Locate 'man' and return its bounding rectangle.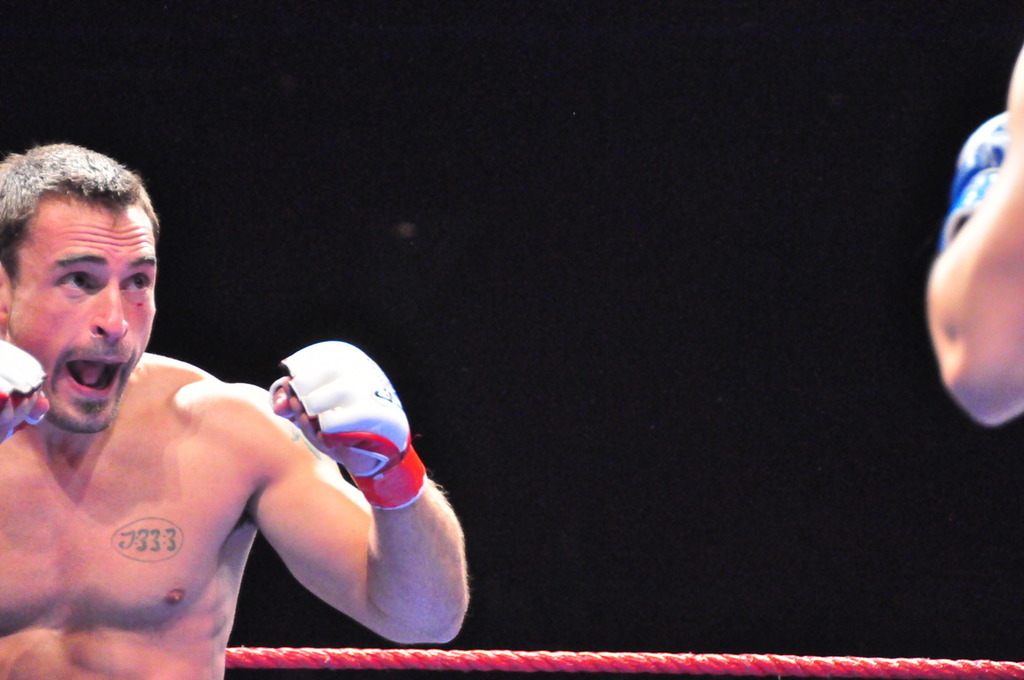
x1=924, y1=40, x2=1023, y2=433.
